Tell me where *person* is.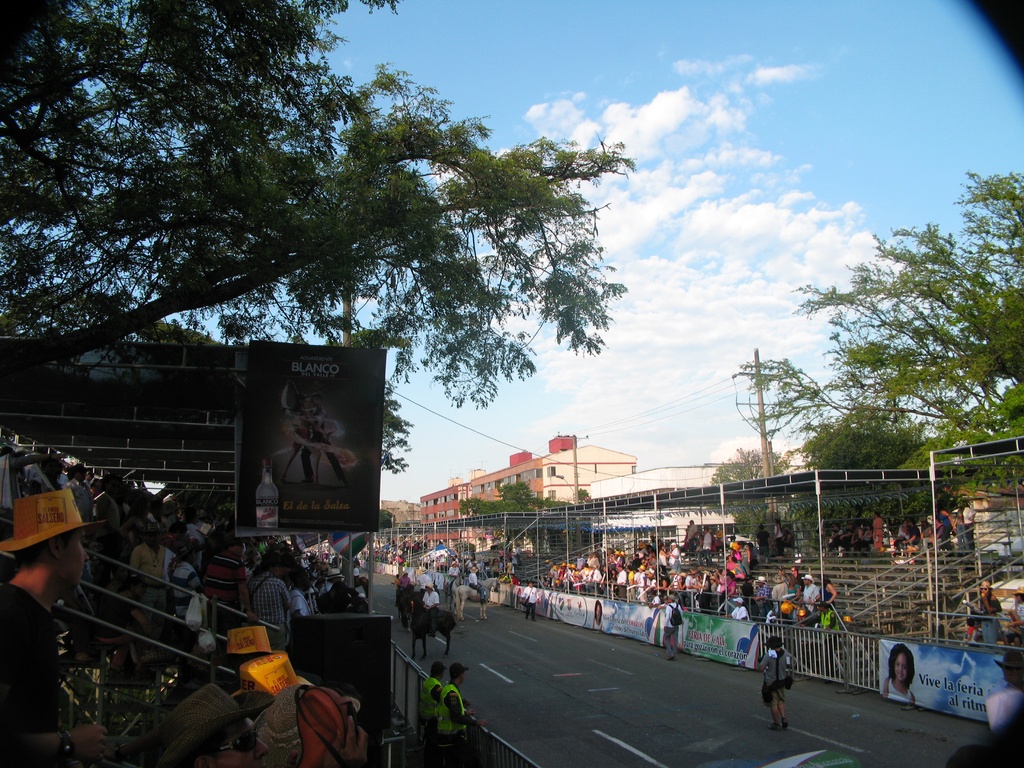
*person* is at region(468, 566, 488, 603).
